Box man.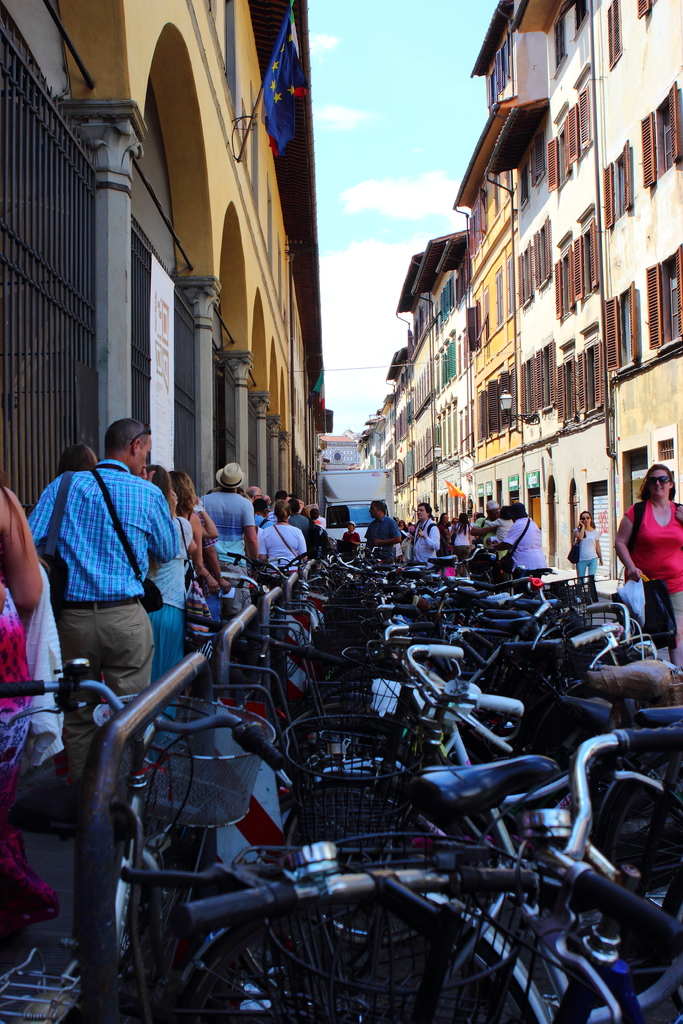
left=199, top=465, right=258, bottom=610.
